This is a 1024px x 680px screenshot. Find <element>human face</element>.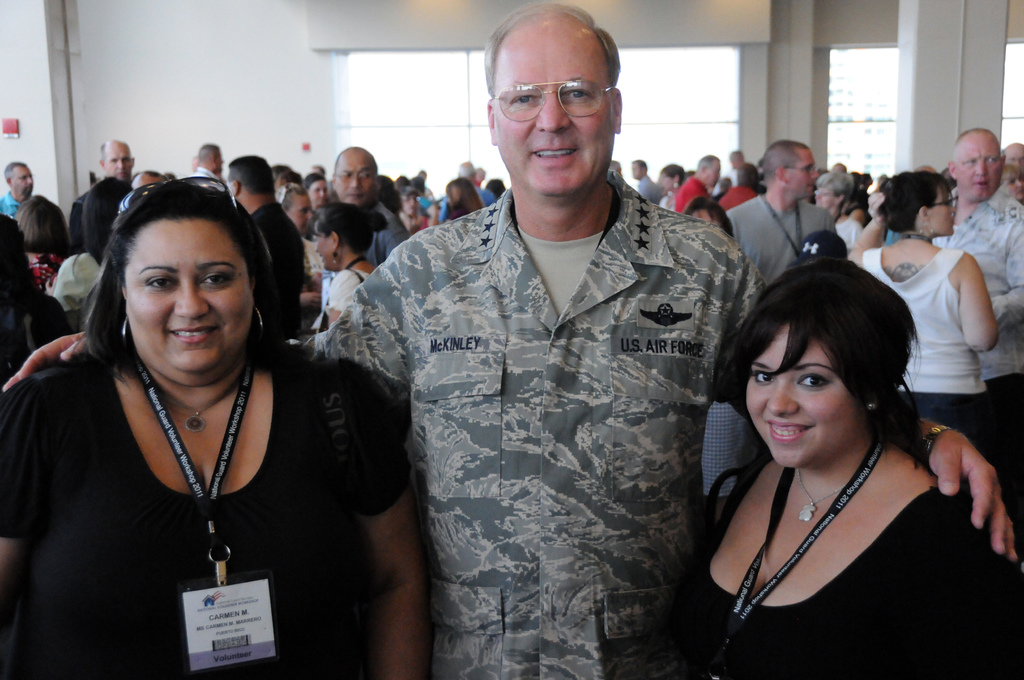
Bounding box: (333, 147, 376, 205).
